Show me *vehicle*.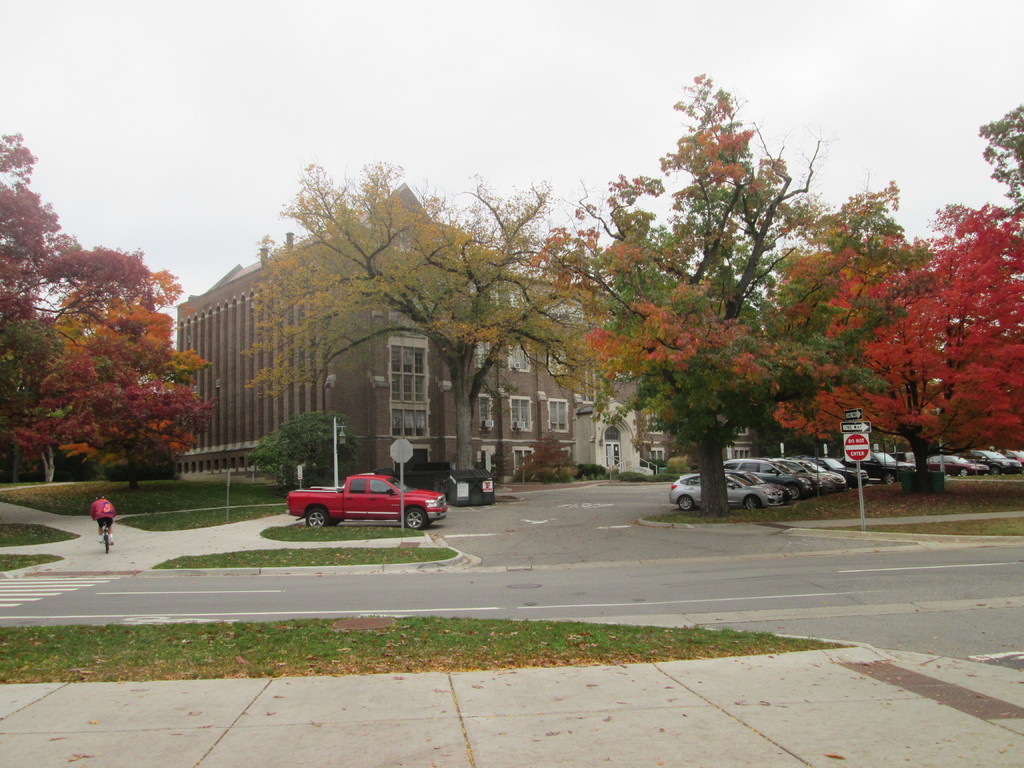
*vehicle* is here: <bbox>727, 456, 803, 483</bbox>.
